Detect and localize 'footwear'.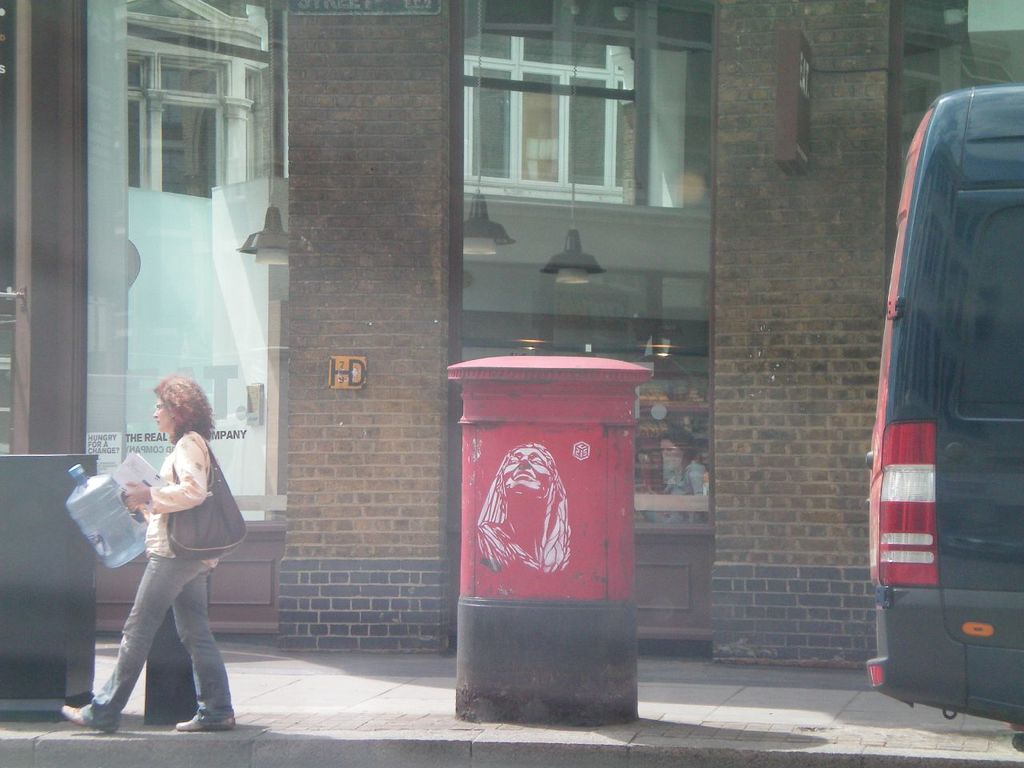
Localized at 63, 701, 118, 734.
